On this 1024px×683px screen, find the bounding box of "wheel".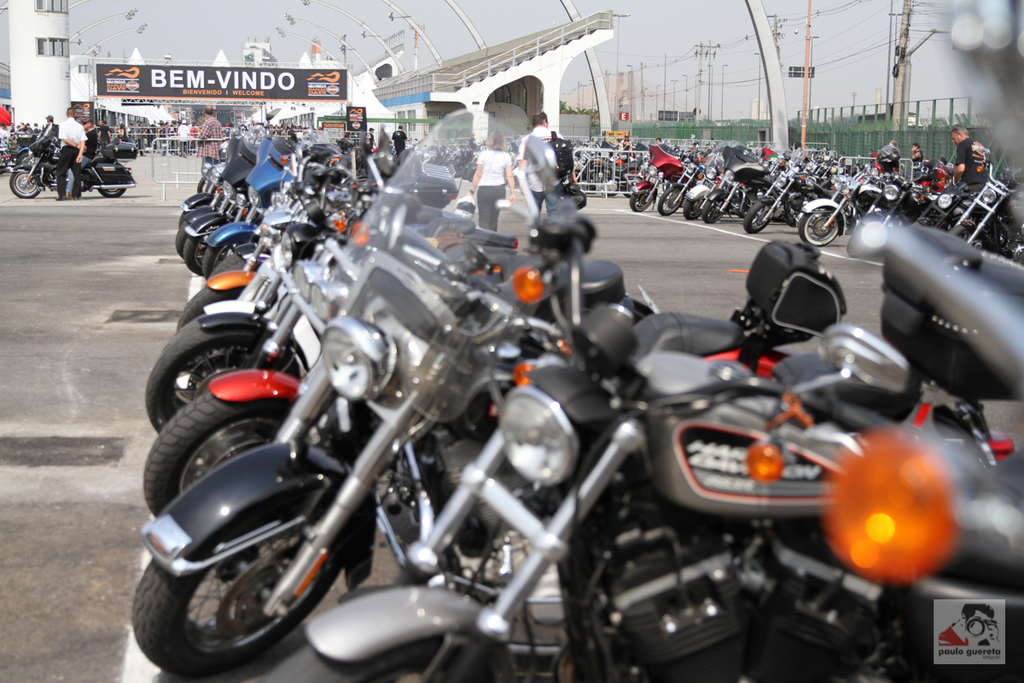
Bounding box: l=702, t=200, r=724, b=224.
